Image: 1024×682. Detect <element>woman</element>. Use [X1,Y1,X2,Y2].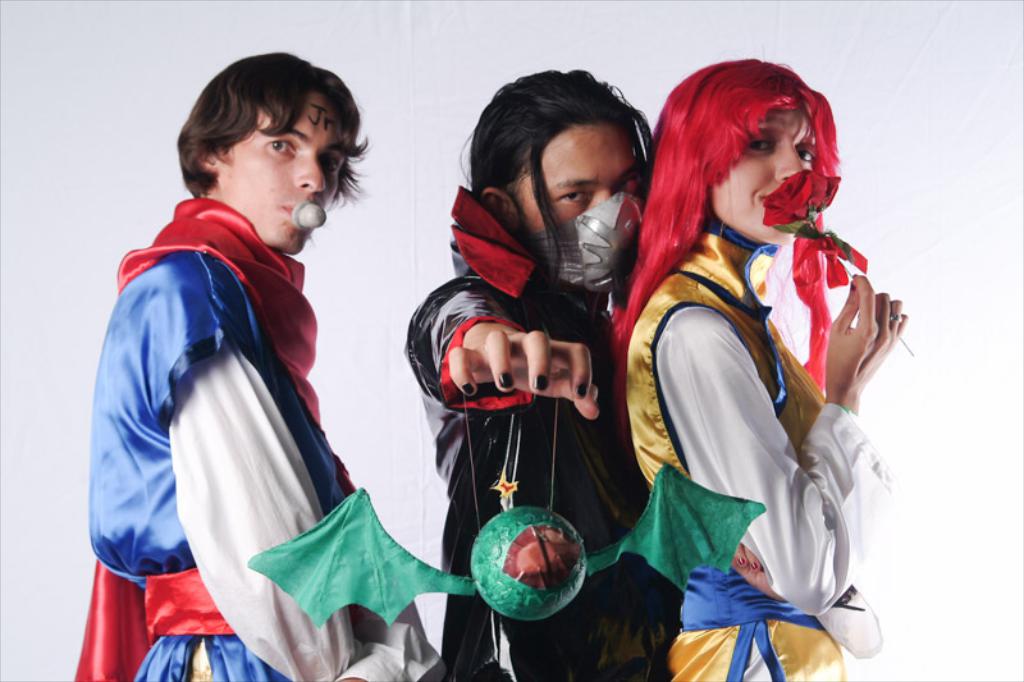
[611,54,906,681].
